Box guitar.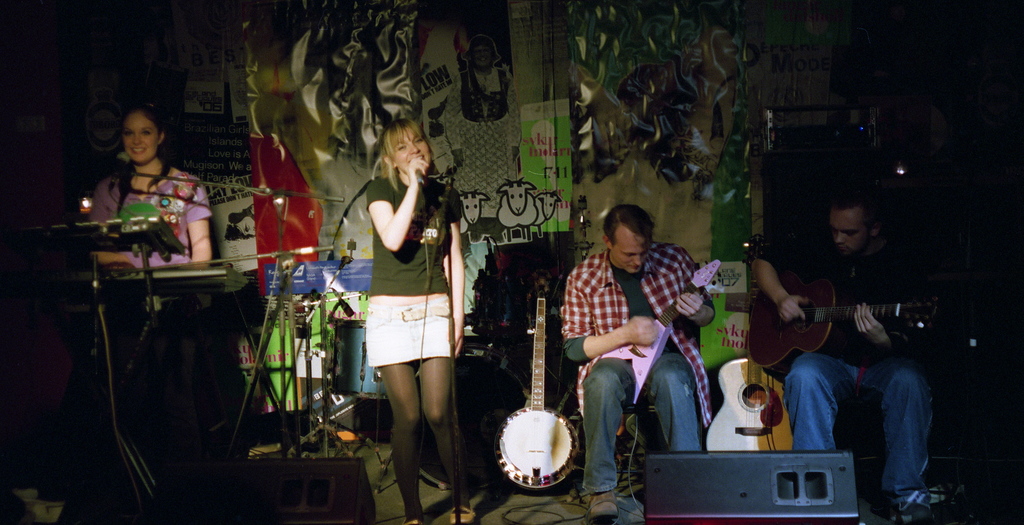
(746,261,936,366).
